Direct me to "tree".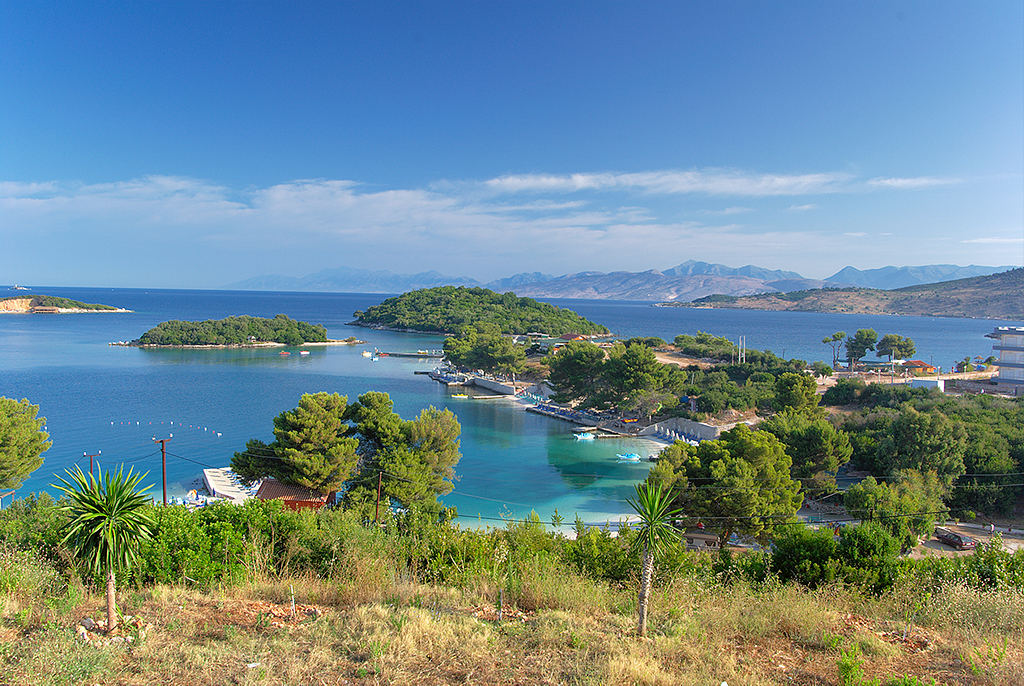
Direction: 625,481,690,644.
